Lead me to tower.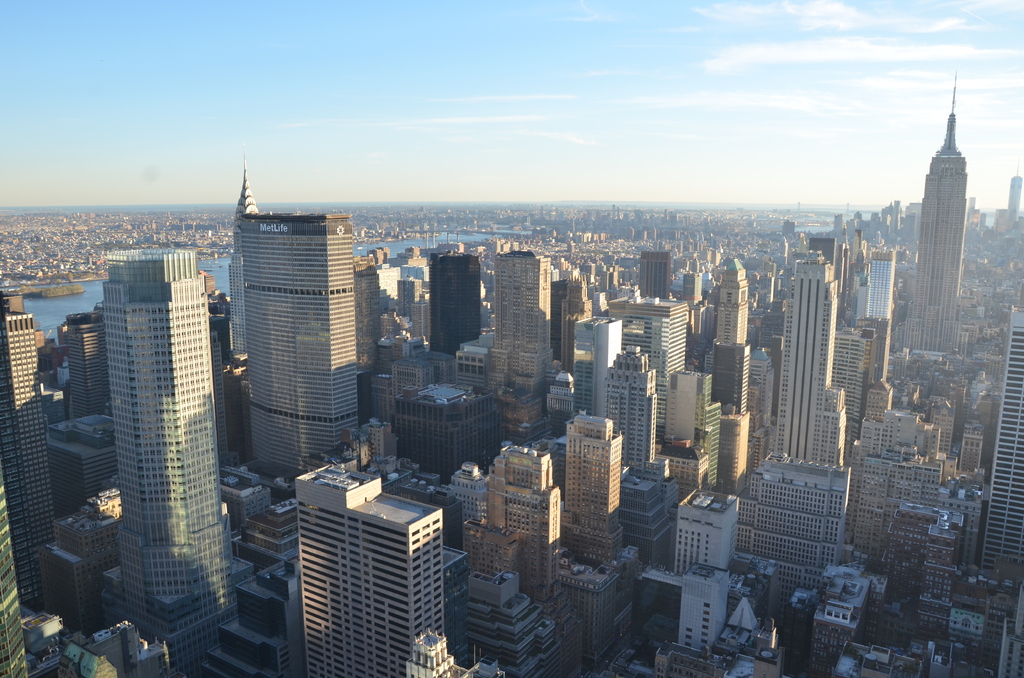
Lead to {"x1": 485, "y1": 247, "x2": 558, "y2": 397}.
